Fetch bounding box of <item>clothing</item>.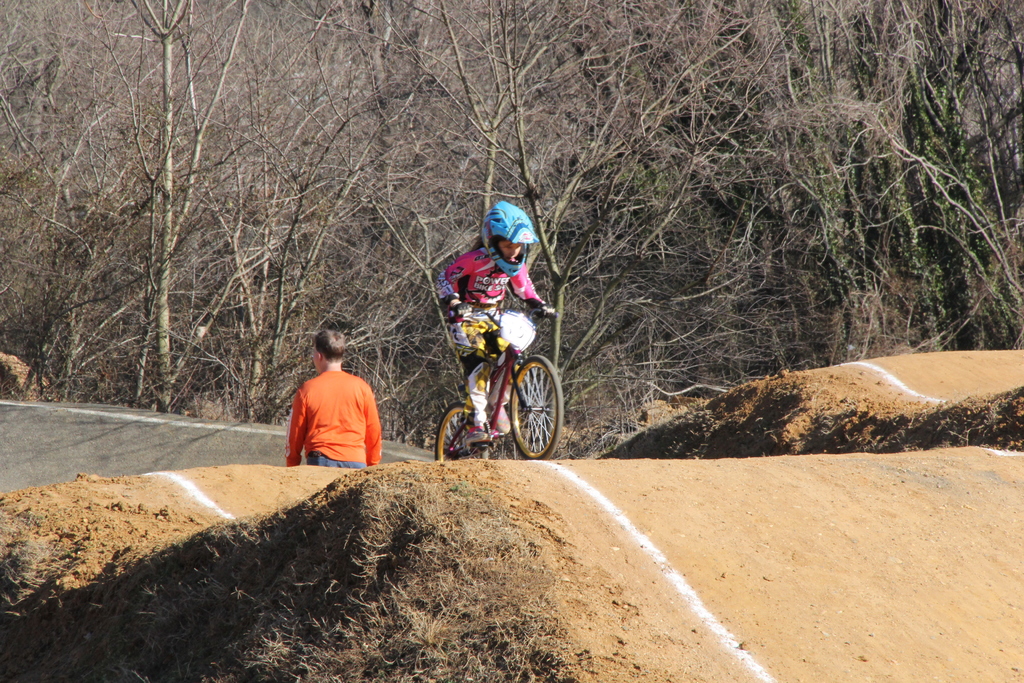
Bbox: box(434, 254, 547, 418).
